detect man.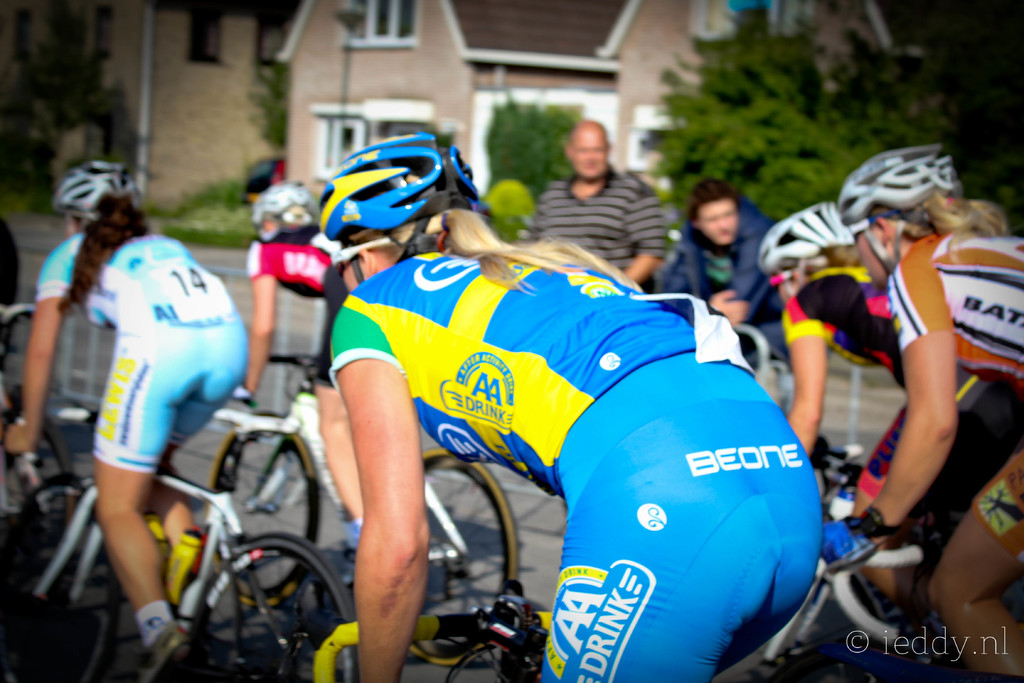
Detected at 659, 177, 795, 371.
